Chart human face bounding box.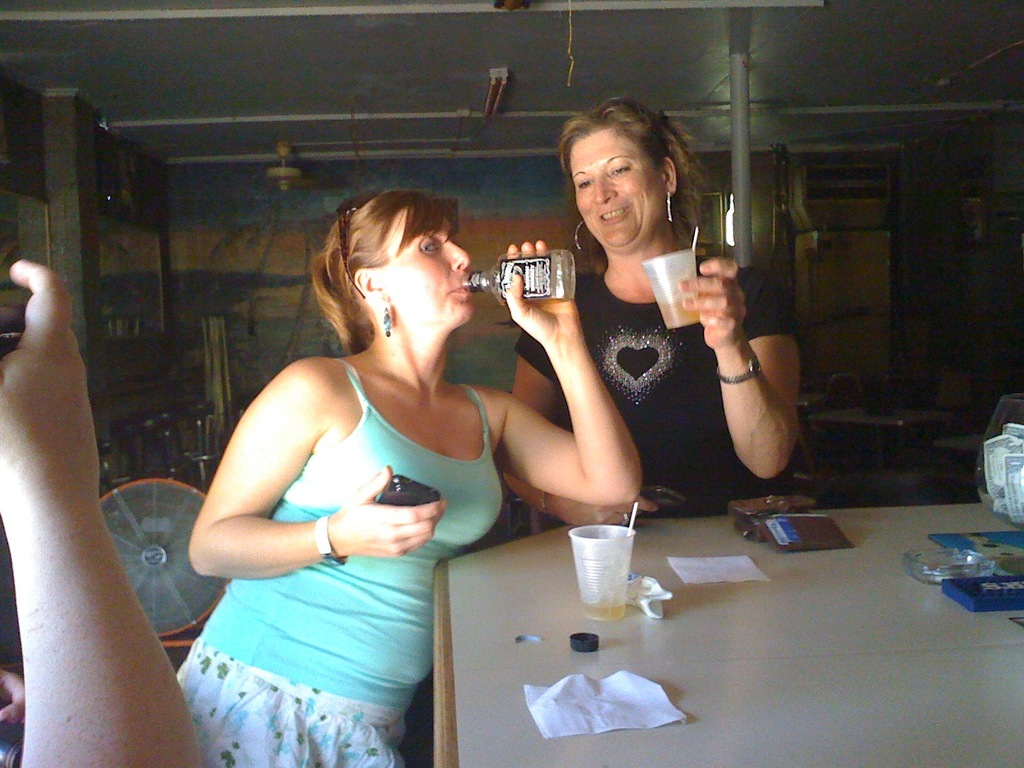
Charted: {"left": 568, "top": 131, "right": 658, "bottom": 250}.
